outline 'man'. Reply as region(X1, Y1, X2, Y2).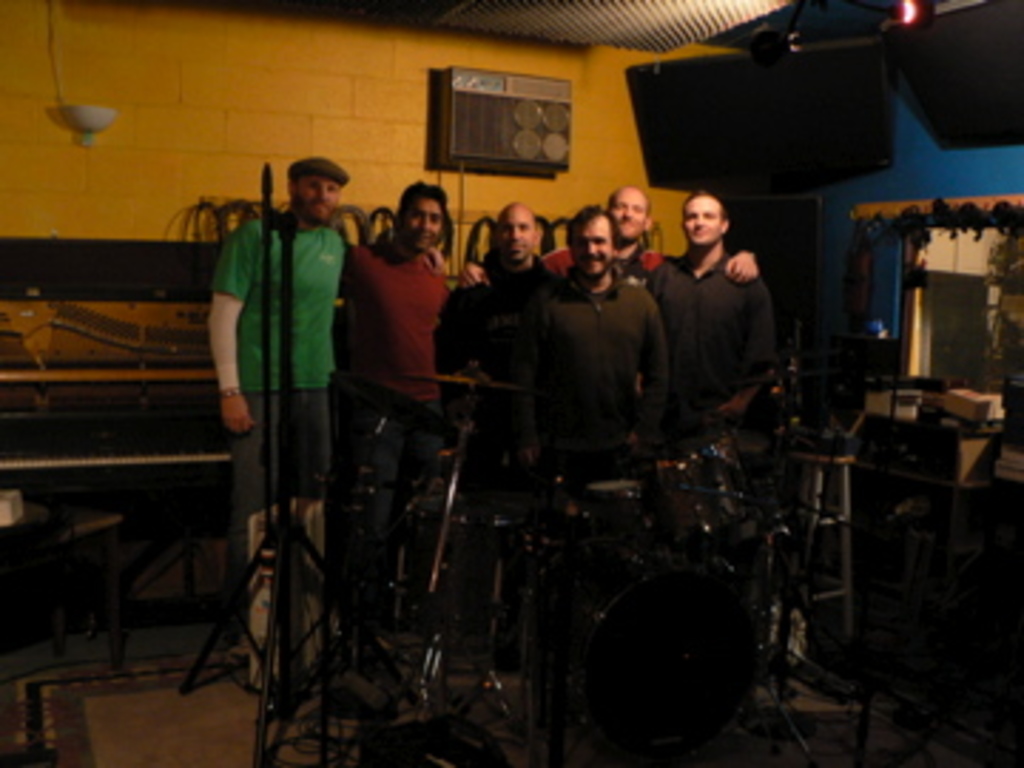
region(538, 199, 668, 572).
